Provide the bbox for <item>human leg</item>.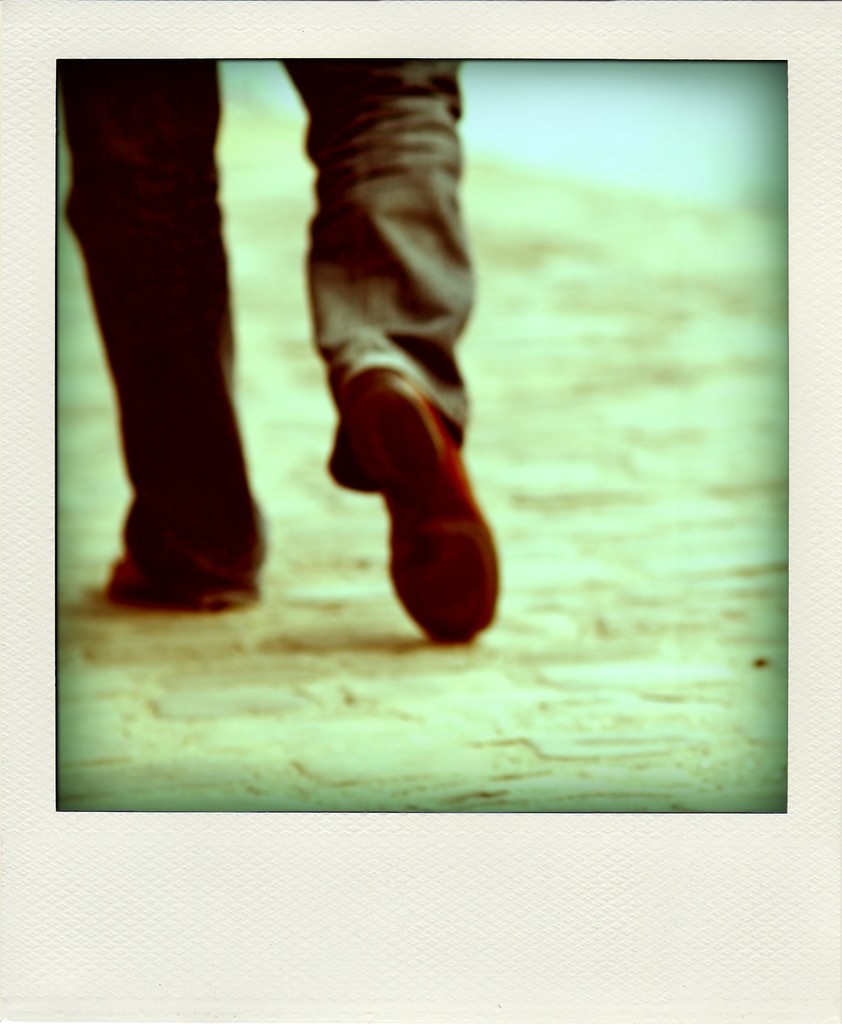
[283, 61, 498, 640].
